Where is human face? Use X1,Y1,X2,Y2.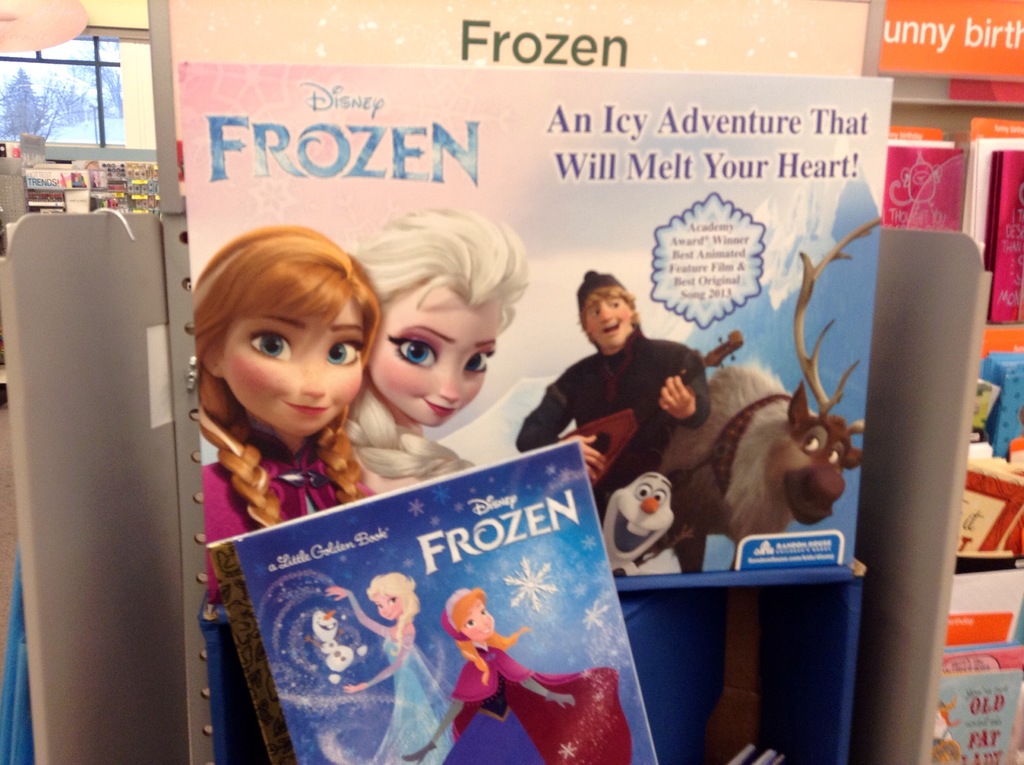
364,286,516,414.
